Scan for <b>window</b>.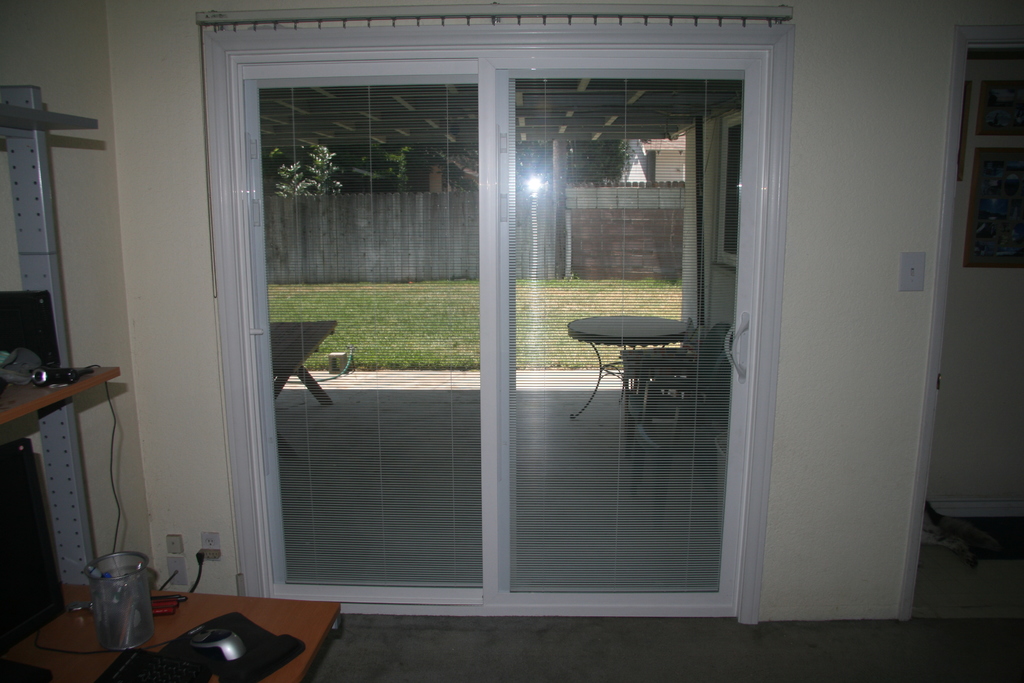
Scan result: box=[206, 14, 771, 614].
